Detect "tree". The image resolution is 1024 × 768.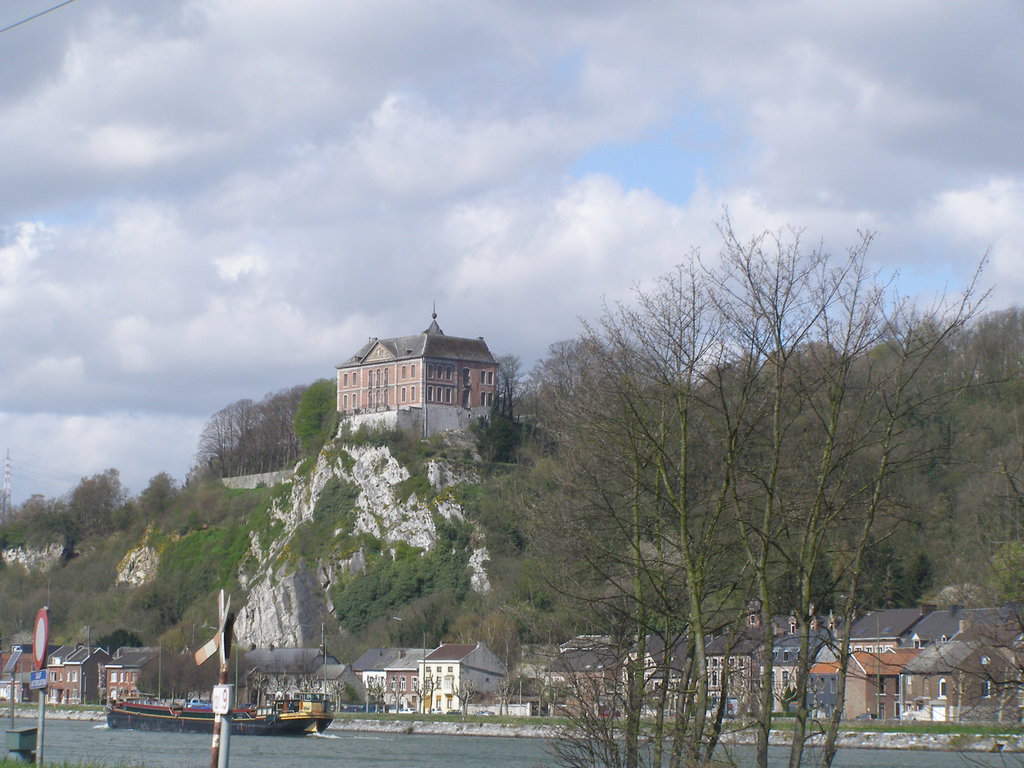
280 361 342 471.
